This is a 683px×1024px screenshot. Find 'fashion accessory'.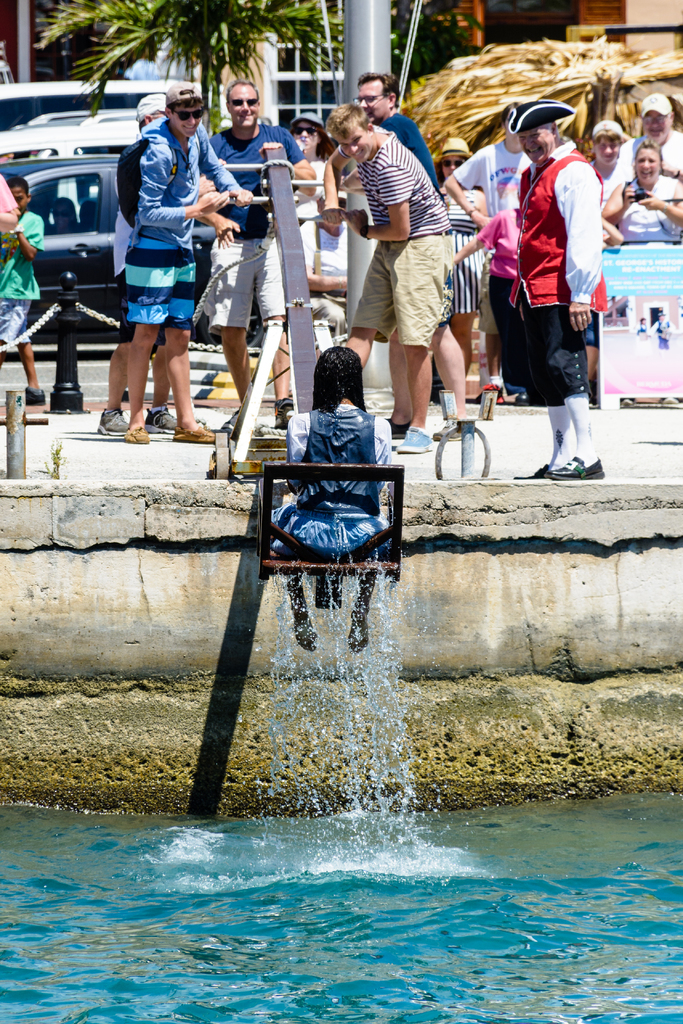
Bounding box: bbox=(440, 159, 466, 168).
